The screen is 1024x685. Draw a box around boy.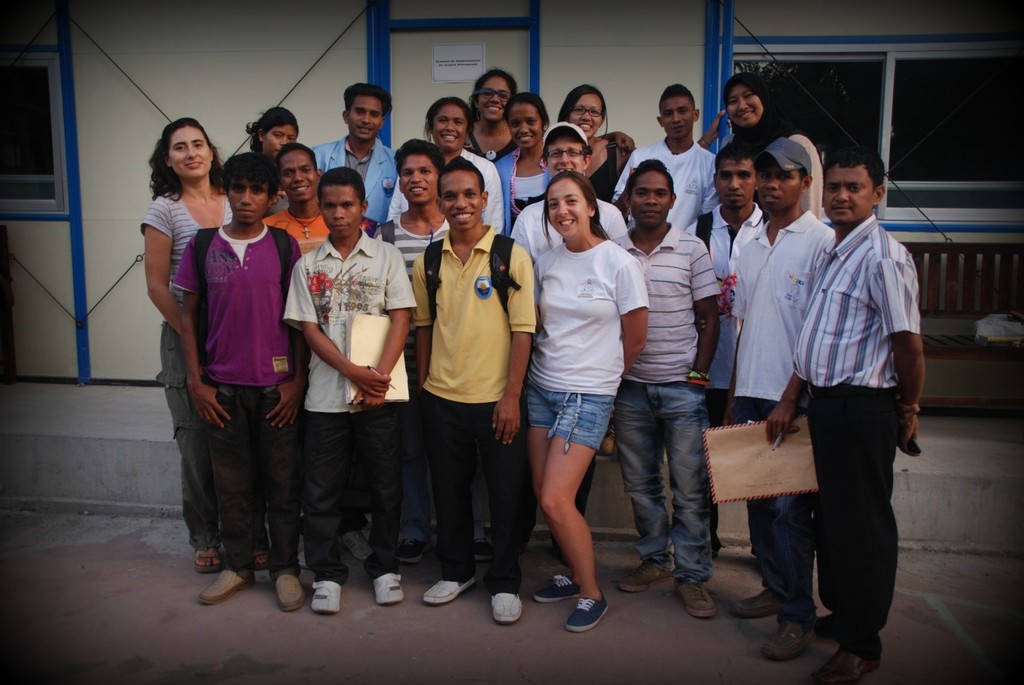
box=[280, 166, 414, 610].
